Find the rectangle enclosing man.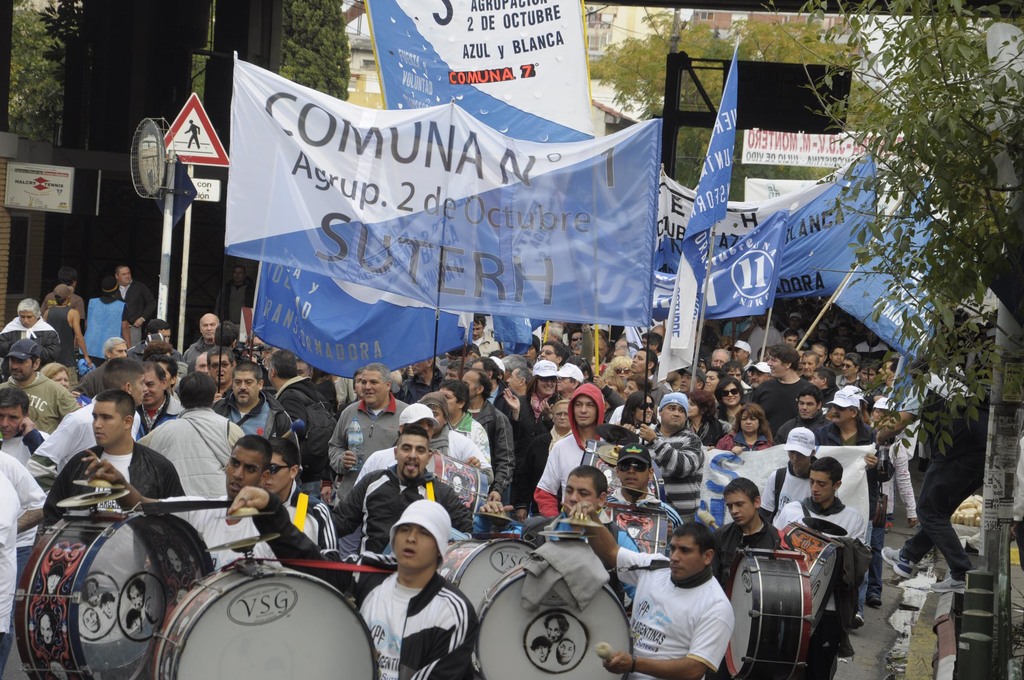
detection(456, 371, 518, 513).
